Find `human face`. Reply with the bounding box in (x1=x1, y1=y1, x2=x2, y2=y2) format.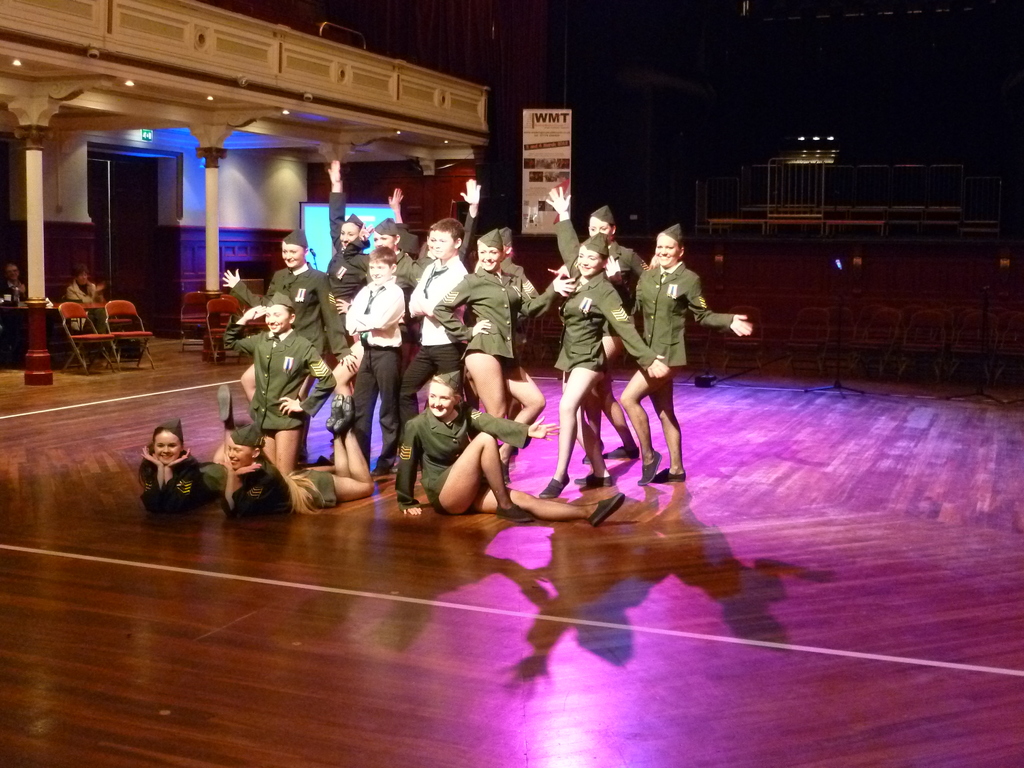
(x1=477, y1=241, x2=501, y2=270).
